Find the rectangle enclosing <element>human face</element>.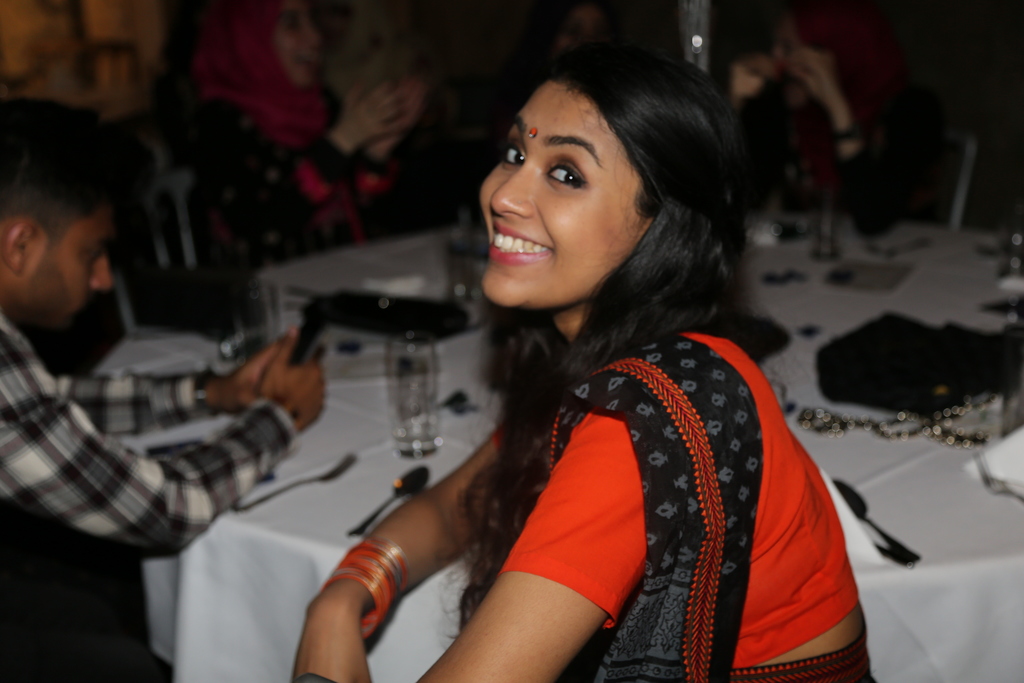
[270, 1, 316, 89].
